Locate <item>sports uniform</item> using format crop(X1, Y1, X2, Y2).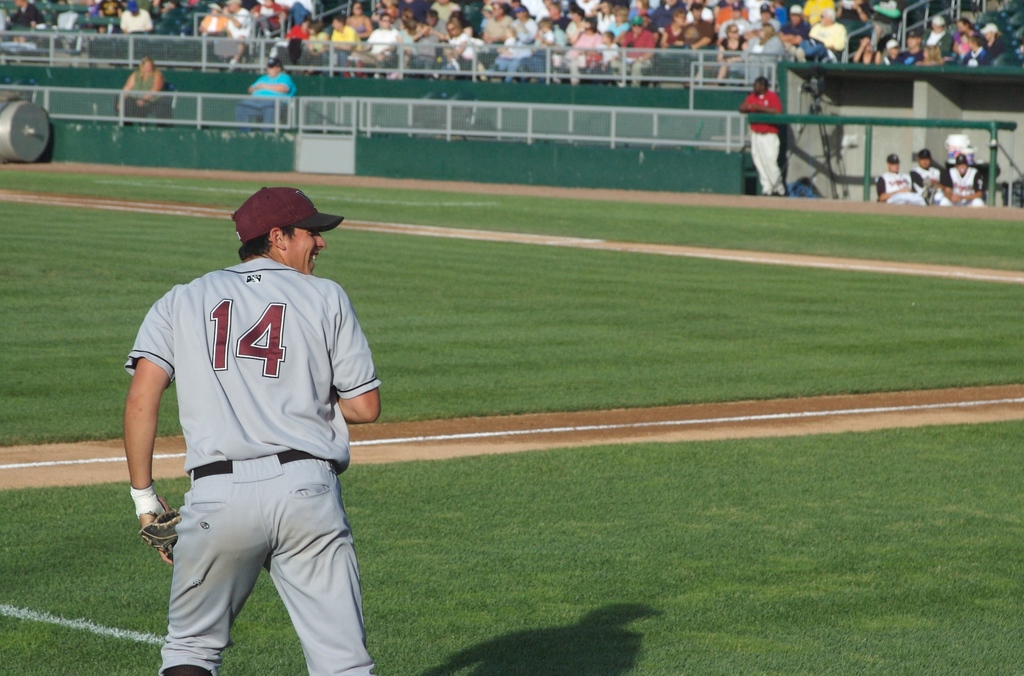
crop(912, 156, 943, 208).
